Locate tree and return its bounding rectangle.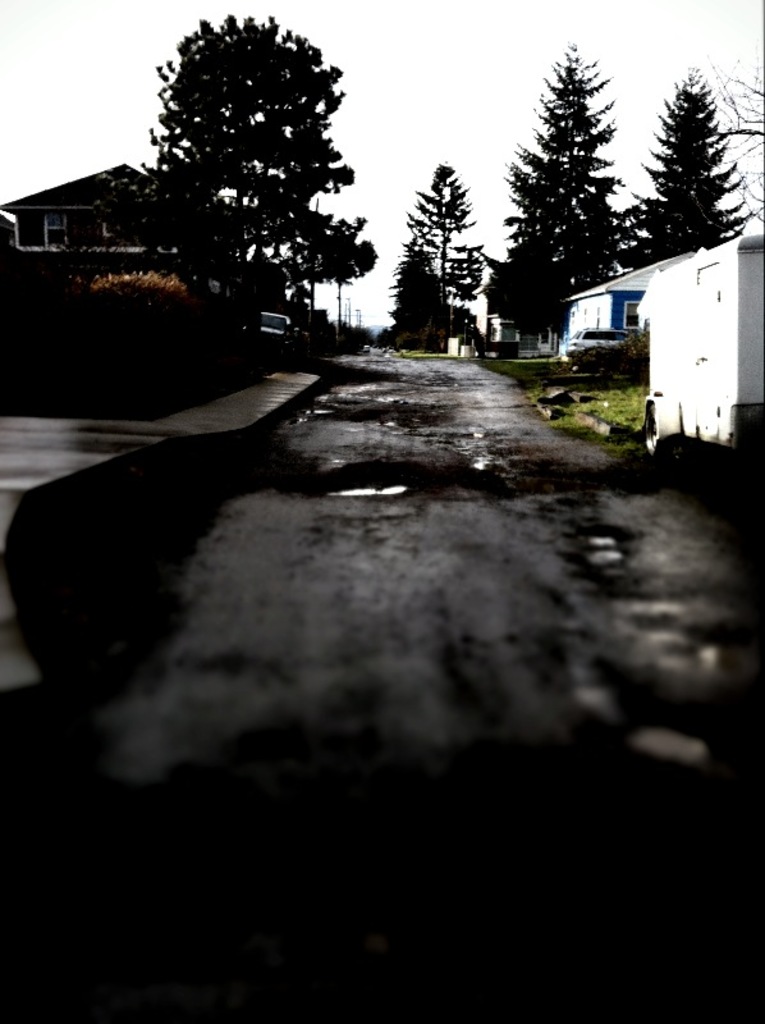
(697, 54, 764, 233).
